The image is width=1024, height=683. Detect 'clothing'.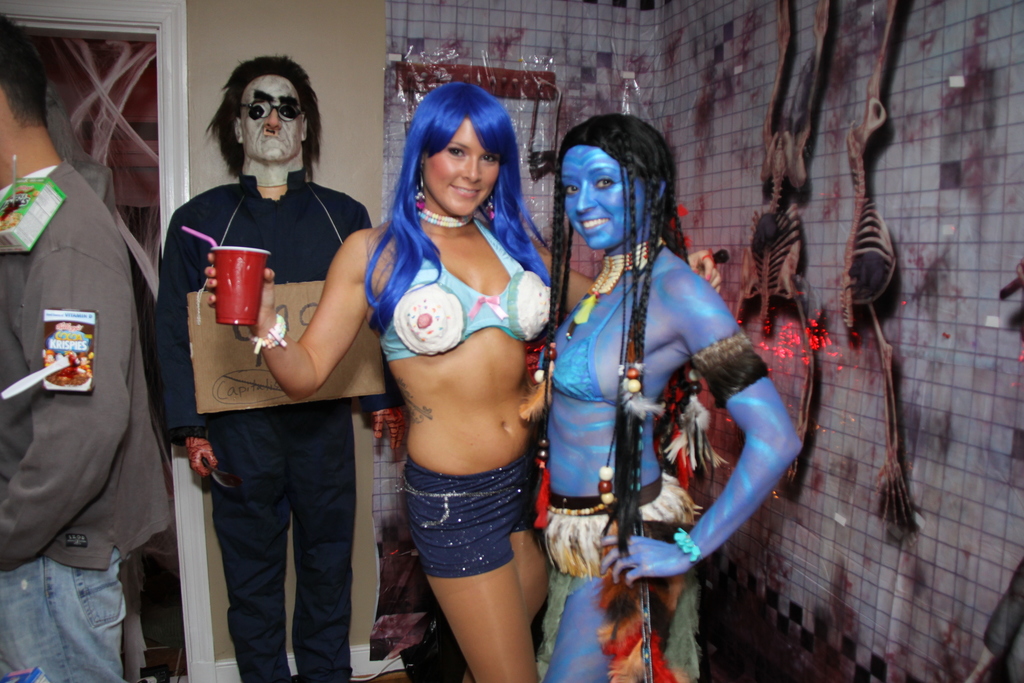
Detection: BBox(381, 199, 554, 578).
